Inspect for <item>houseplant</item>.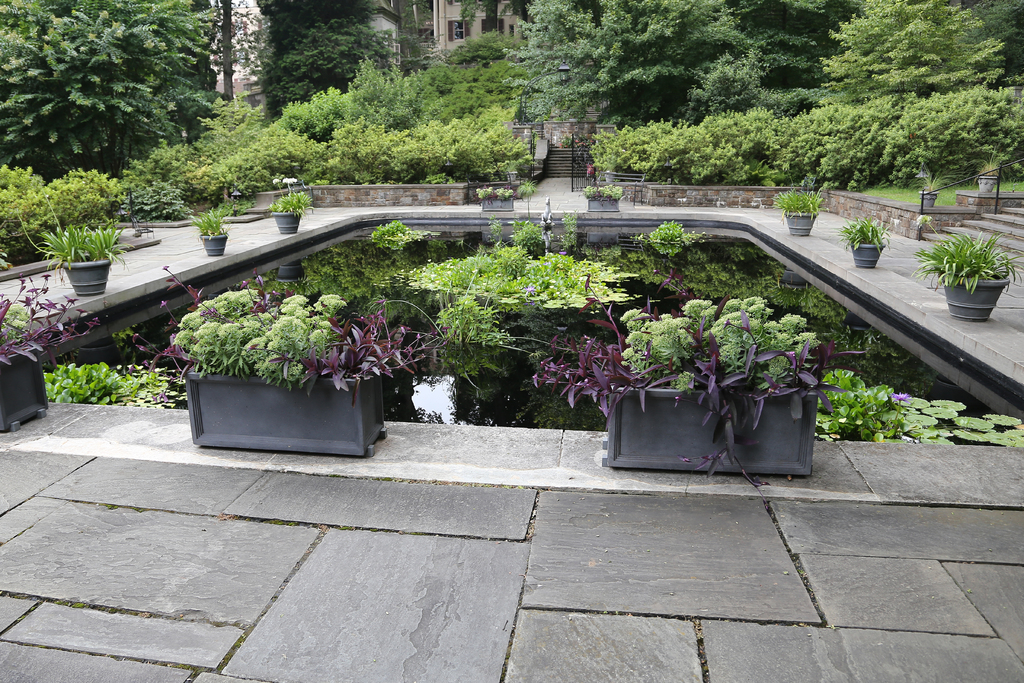
Inspection: l=163, t=261, r=458, b=451.
